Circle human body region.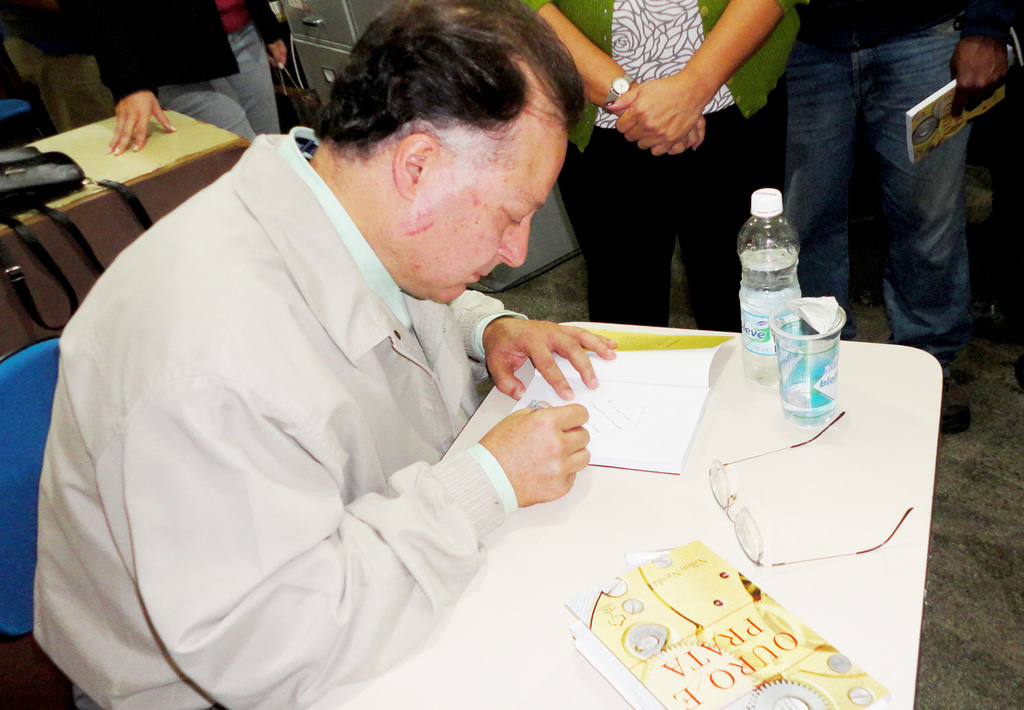
Region: {"left": 75, "top": 0, "right": 296, "bottom": 154}.
